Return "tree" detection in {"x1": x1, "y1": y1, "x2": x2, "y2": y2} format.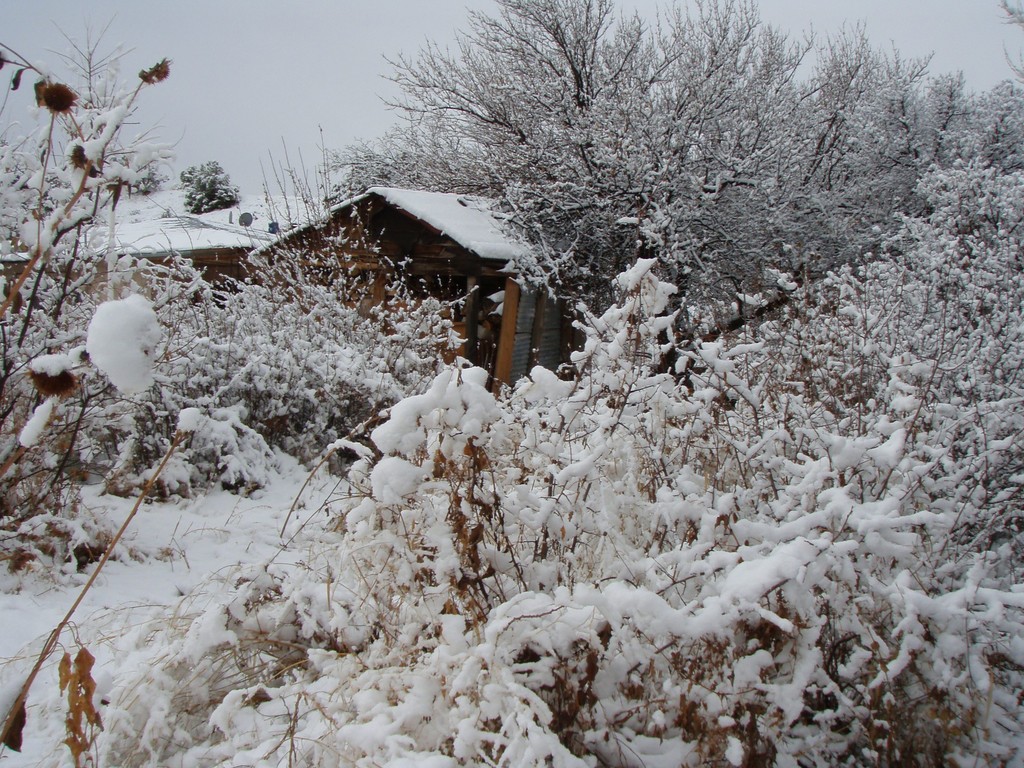
{"x1": 172, "y1": 0, "x2": 996, "y2": 632}.
